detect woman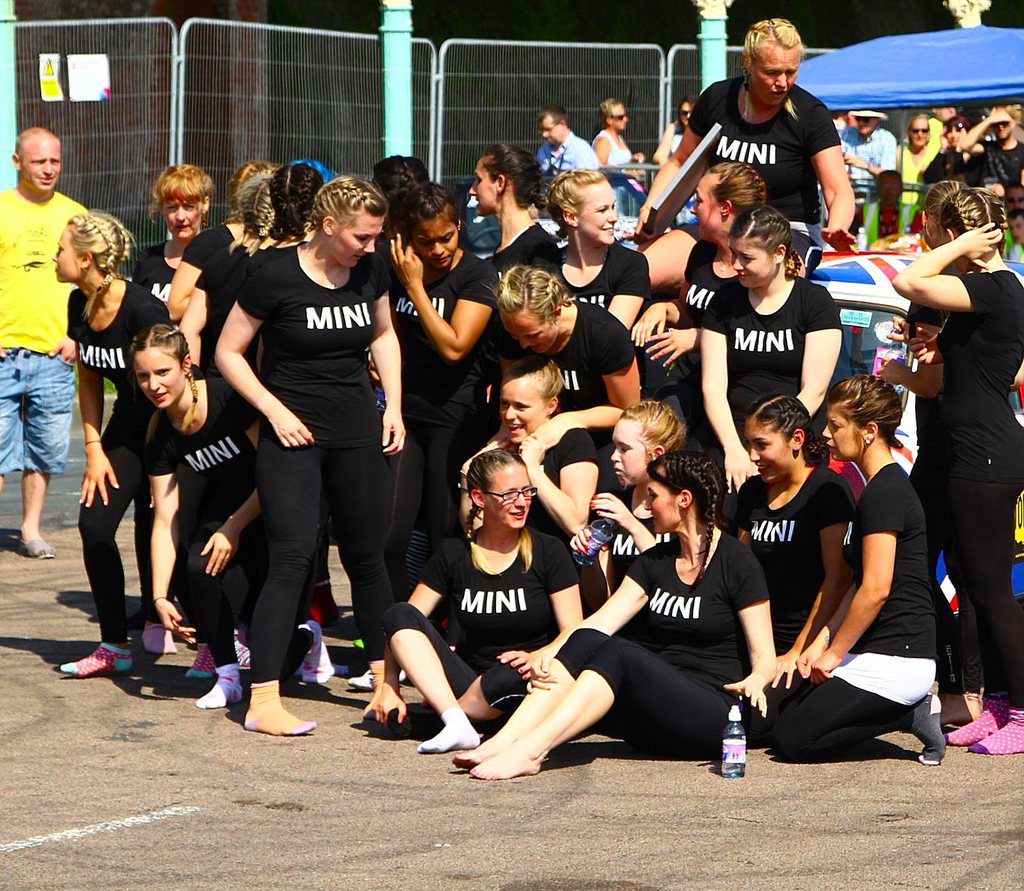
Rect(162, 163, 278, 323)
